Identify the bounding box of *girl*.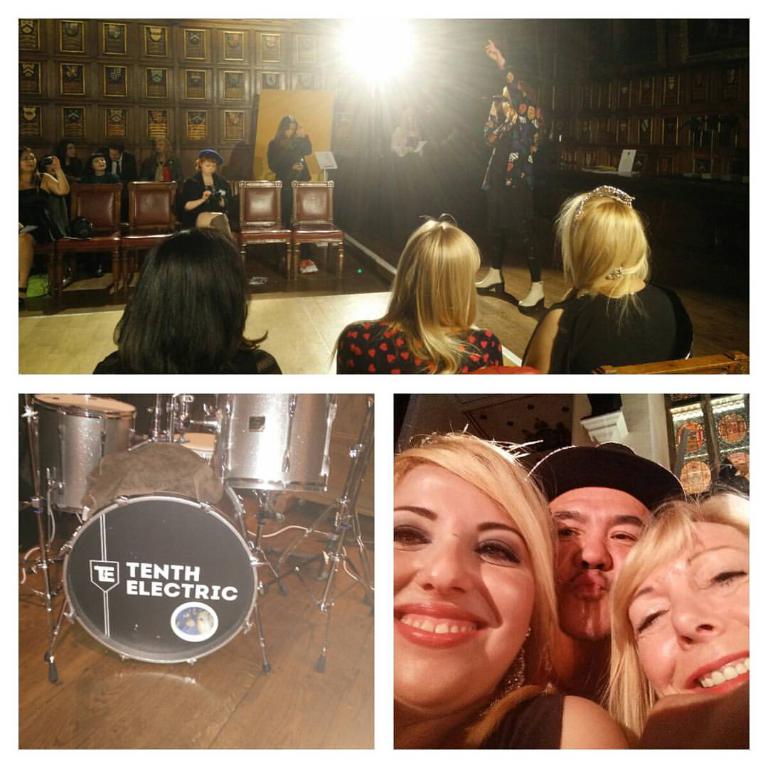
[175, 149, 233, 241].
